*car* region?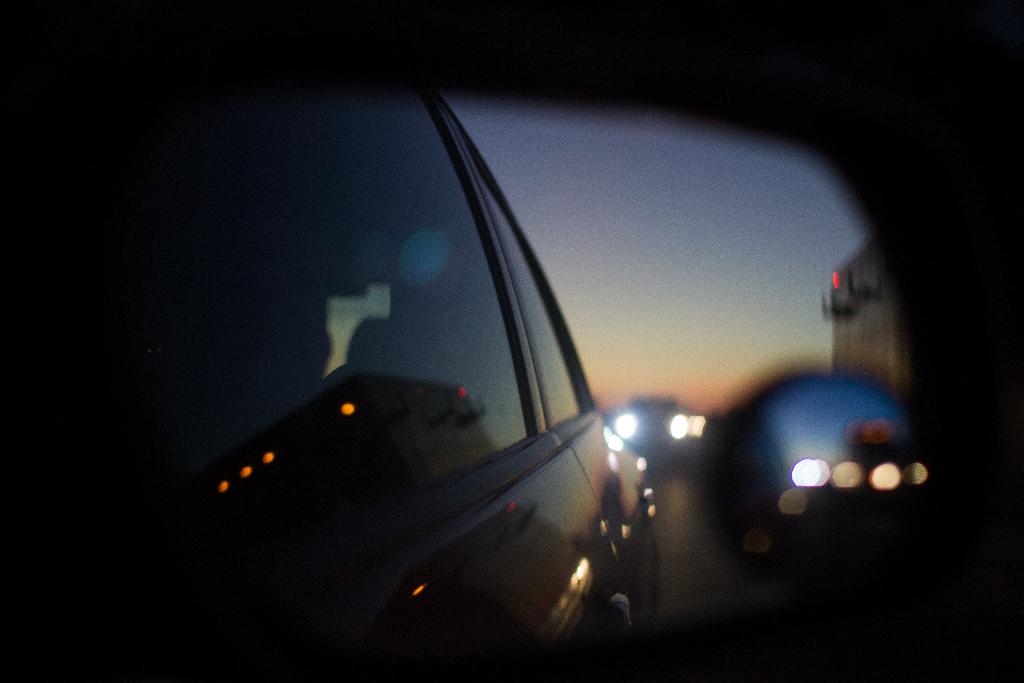
bbox=(708, 377, 927, 541)
